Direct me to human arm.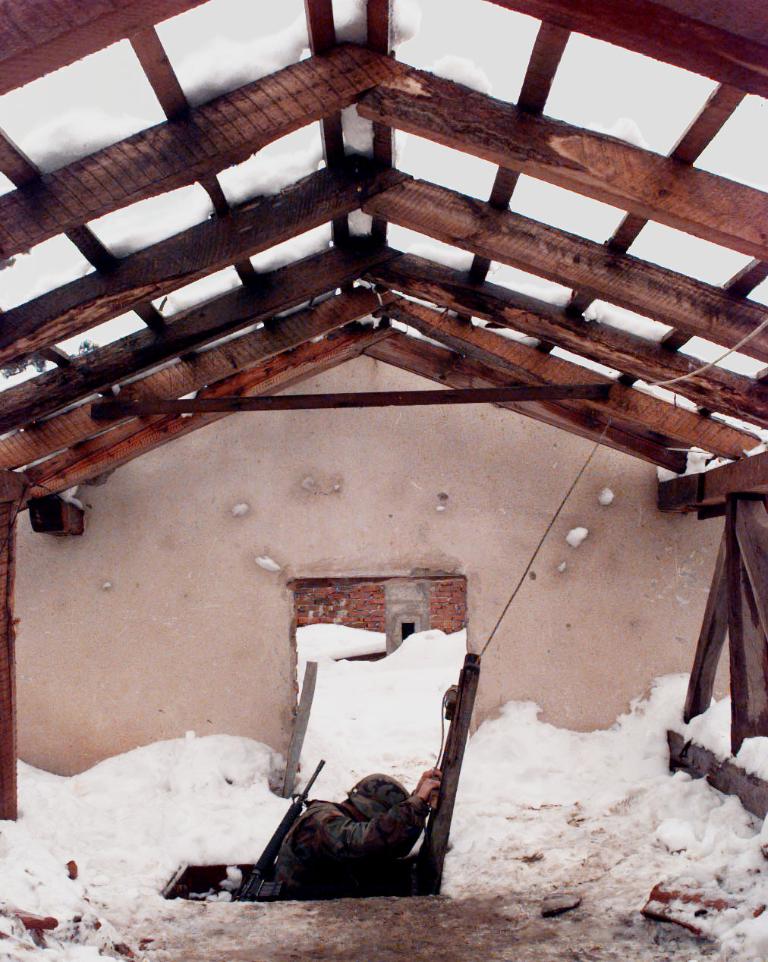
Direction: 295/759/443/873.
